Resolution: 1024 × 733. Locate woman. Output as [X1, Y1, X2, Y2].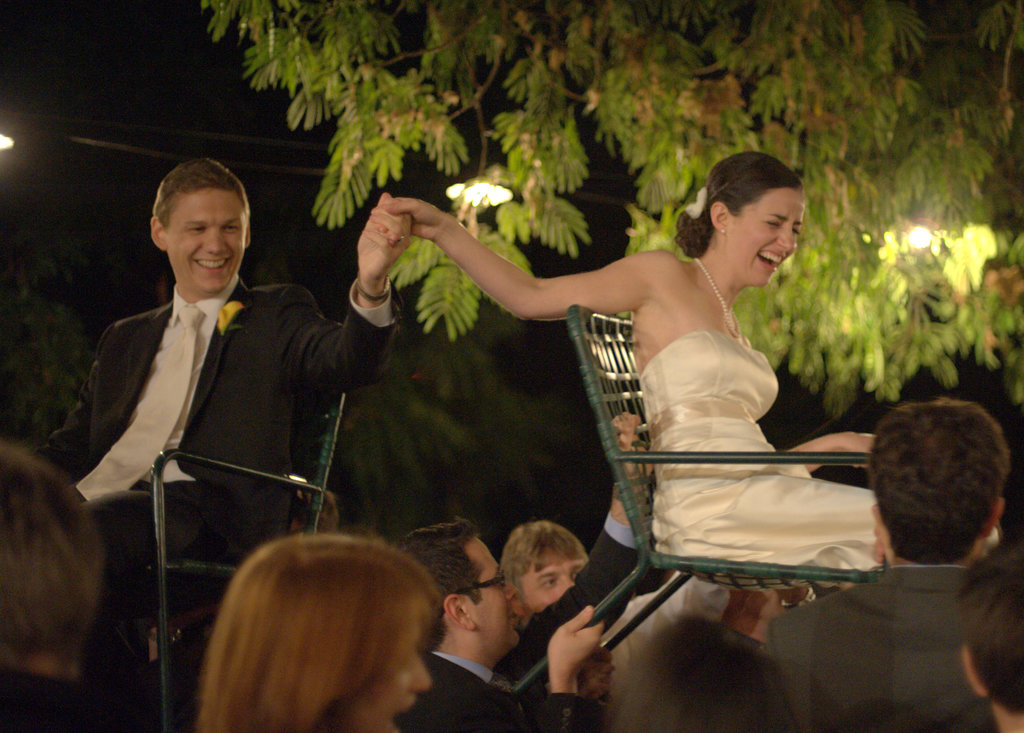
[377, 163, 898, 659].
